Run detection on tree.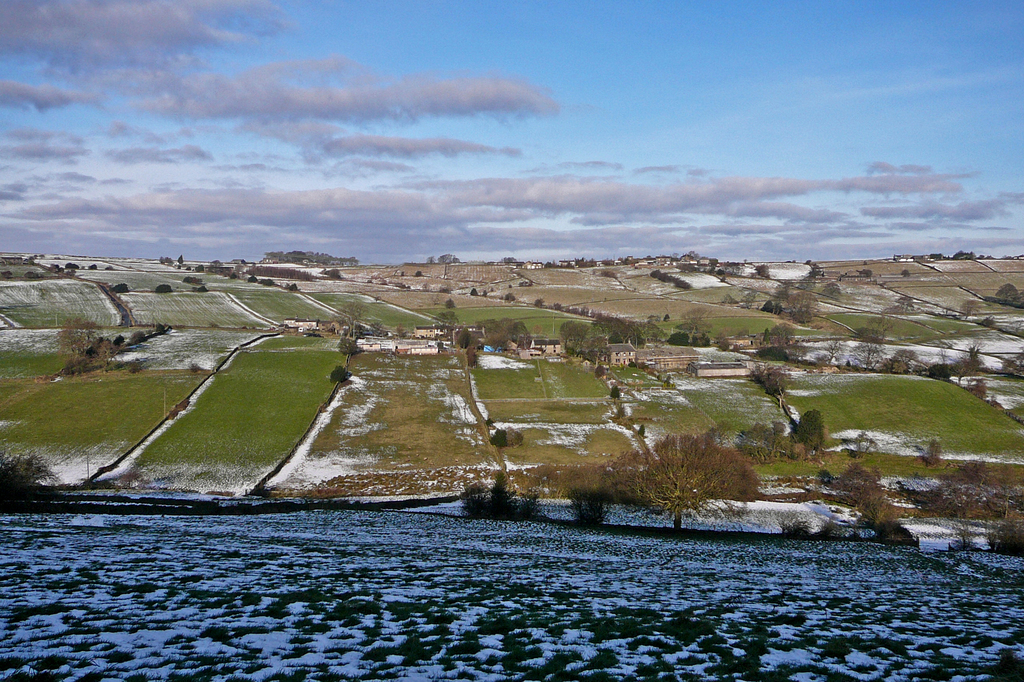
Result: pyautogui.locateOnScreen(413, 269, 422, 276).
